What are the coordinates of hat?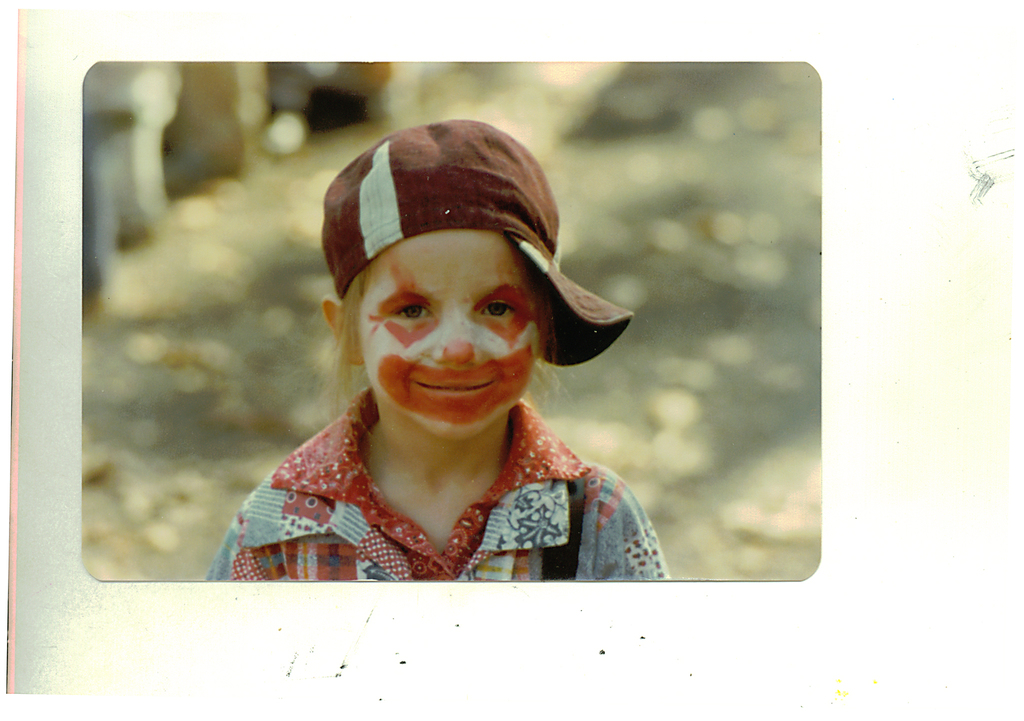
313:119:635:364.
